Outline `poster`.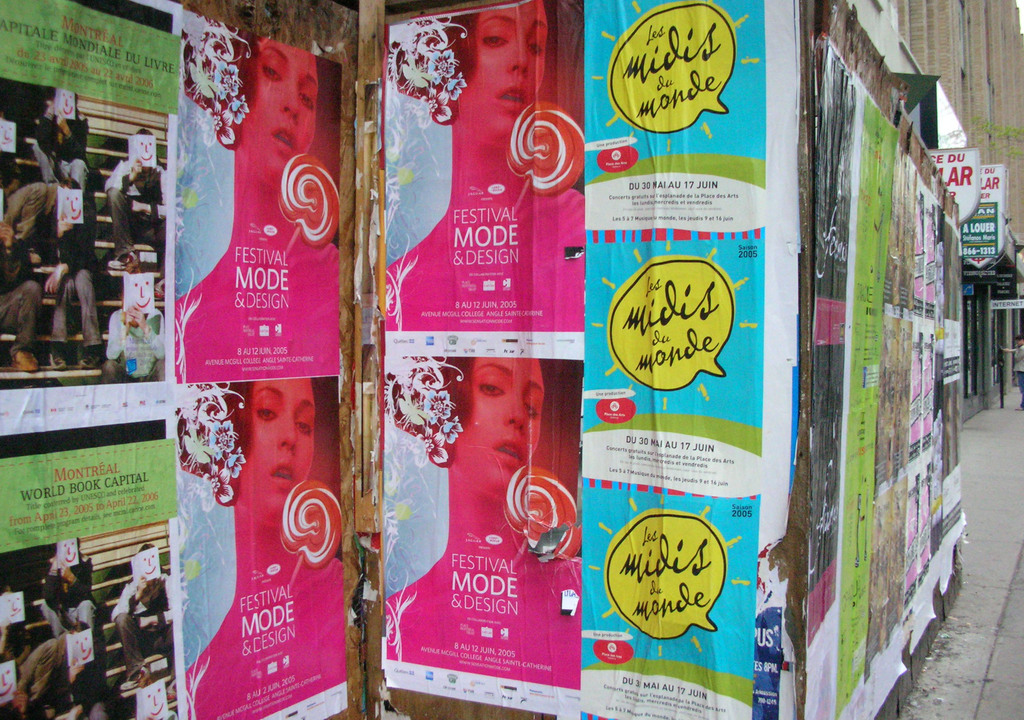
Outline: 169,373,350,719.
